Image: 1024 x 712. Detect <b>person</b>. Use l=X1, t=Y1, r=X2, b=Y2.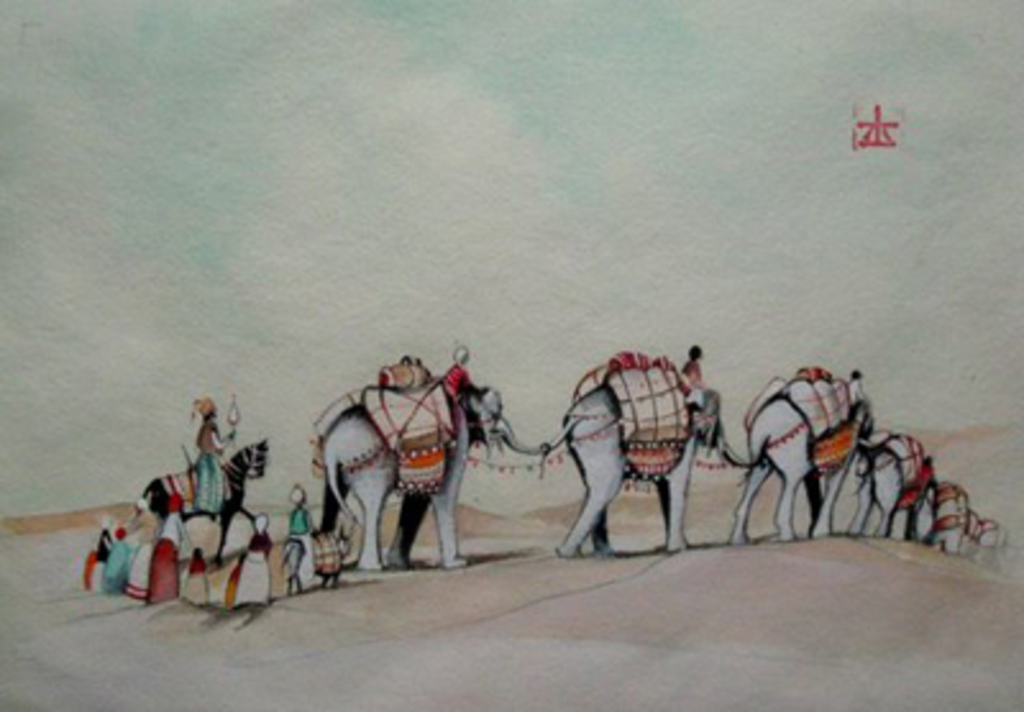
l=105, t=525, r=141, b=587.
